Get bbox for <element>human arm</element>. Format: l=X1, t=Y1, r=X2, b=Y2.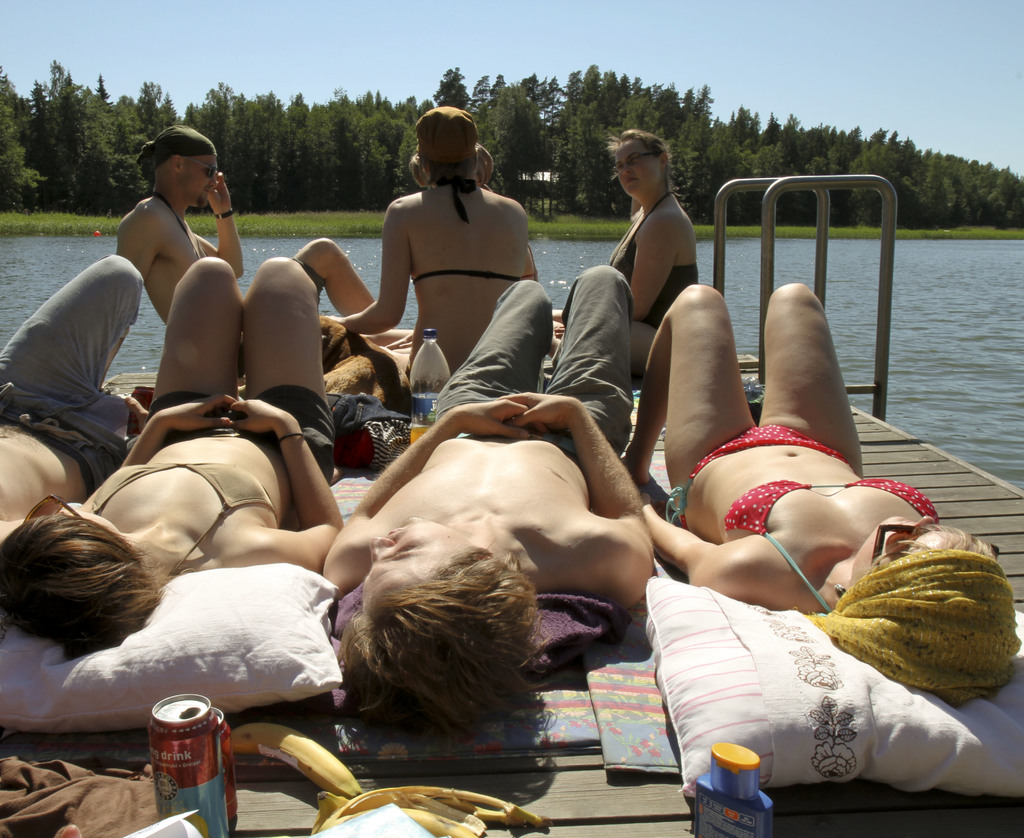
l=74, t=205, r=170, b=382.
